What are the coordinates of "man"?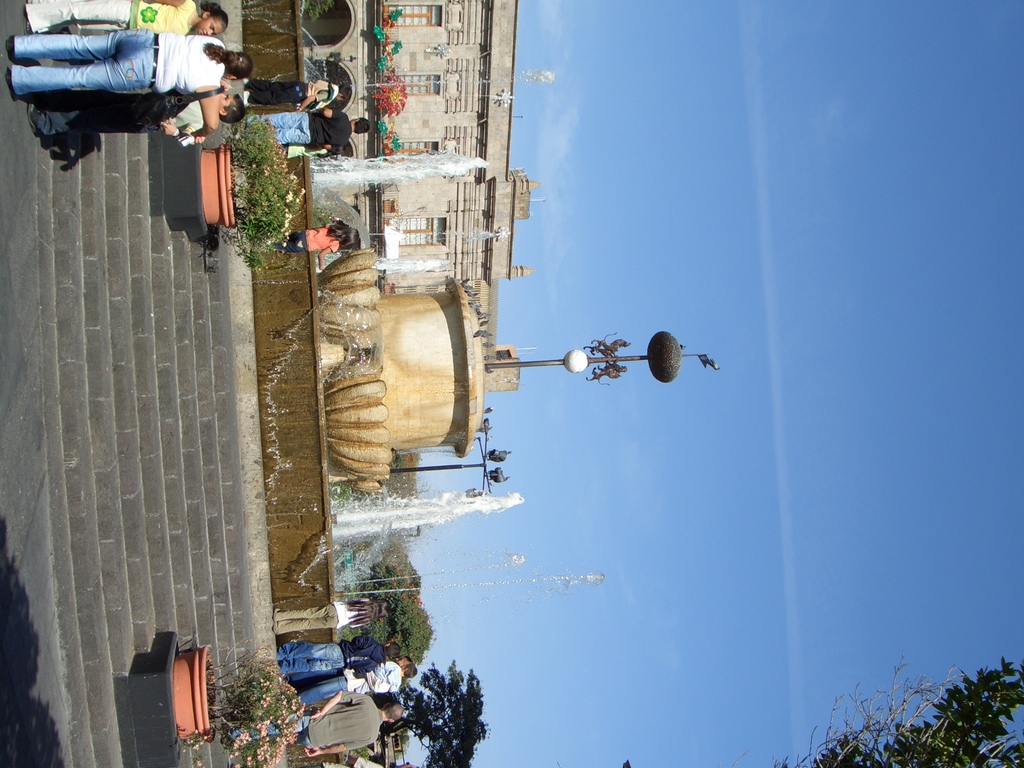
[left=280, top=635, right=399, bottom=680].
